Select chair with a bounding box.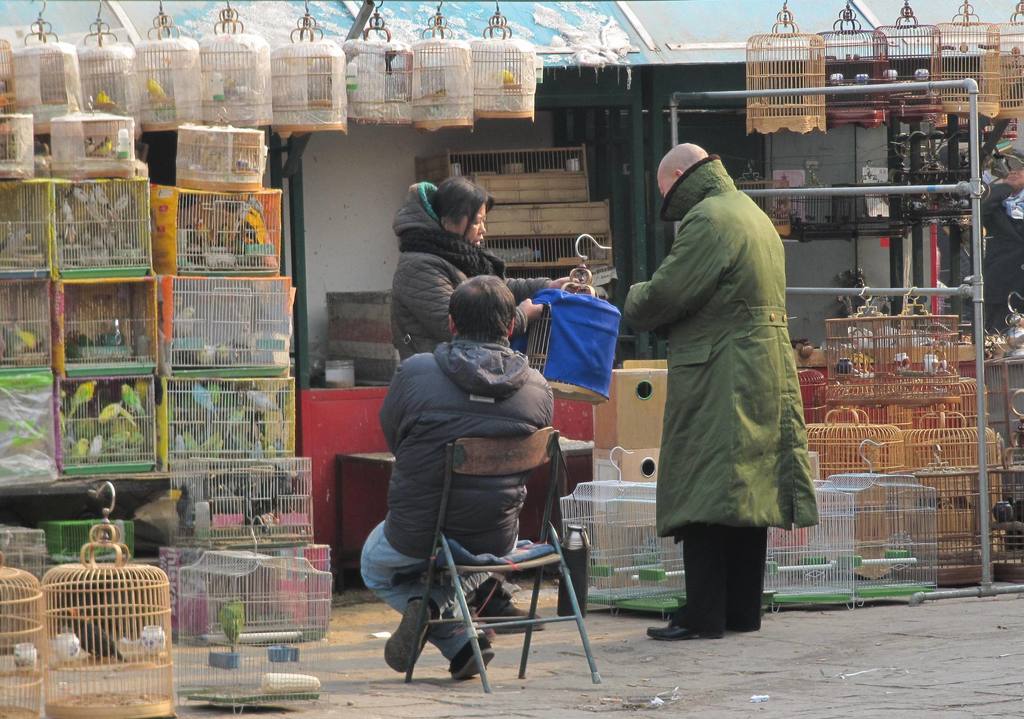
{"x1": 418, "y1": 480, "x2": 605, "y2": 690}.
